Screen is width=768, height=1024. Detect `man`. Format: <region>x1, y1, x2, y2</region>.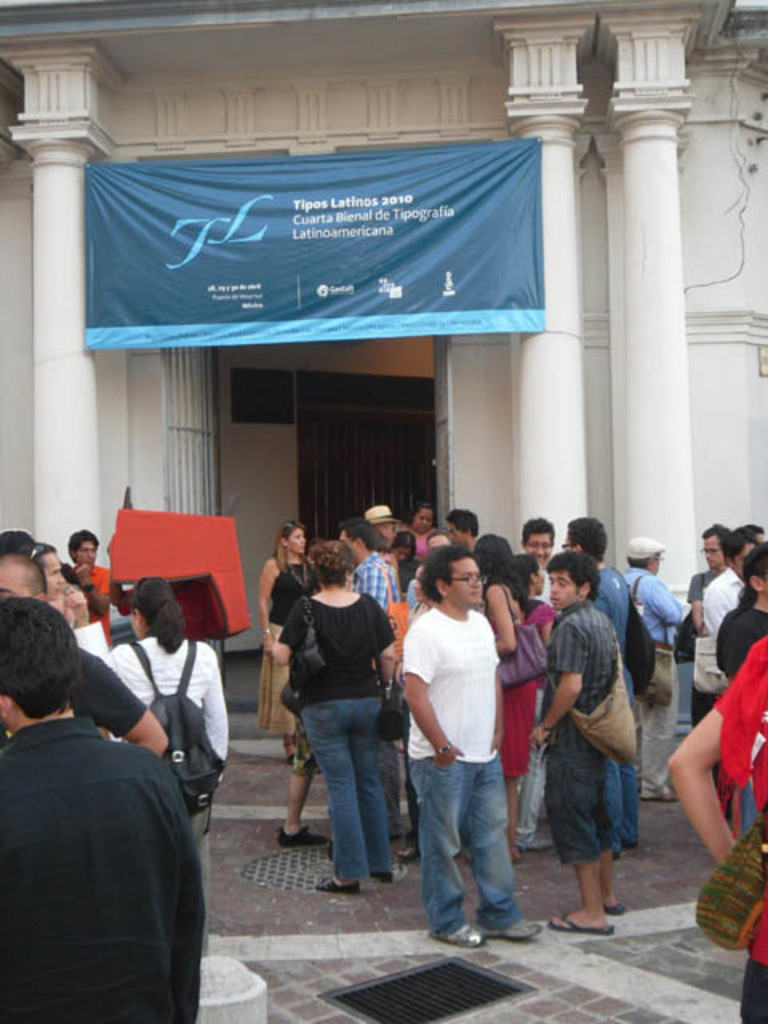
<region>339, 522, 400, 606</region>.
